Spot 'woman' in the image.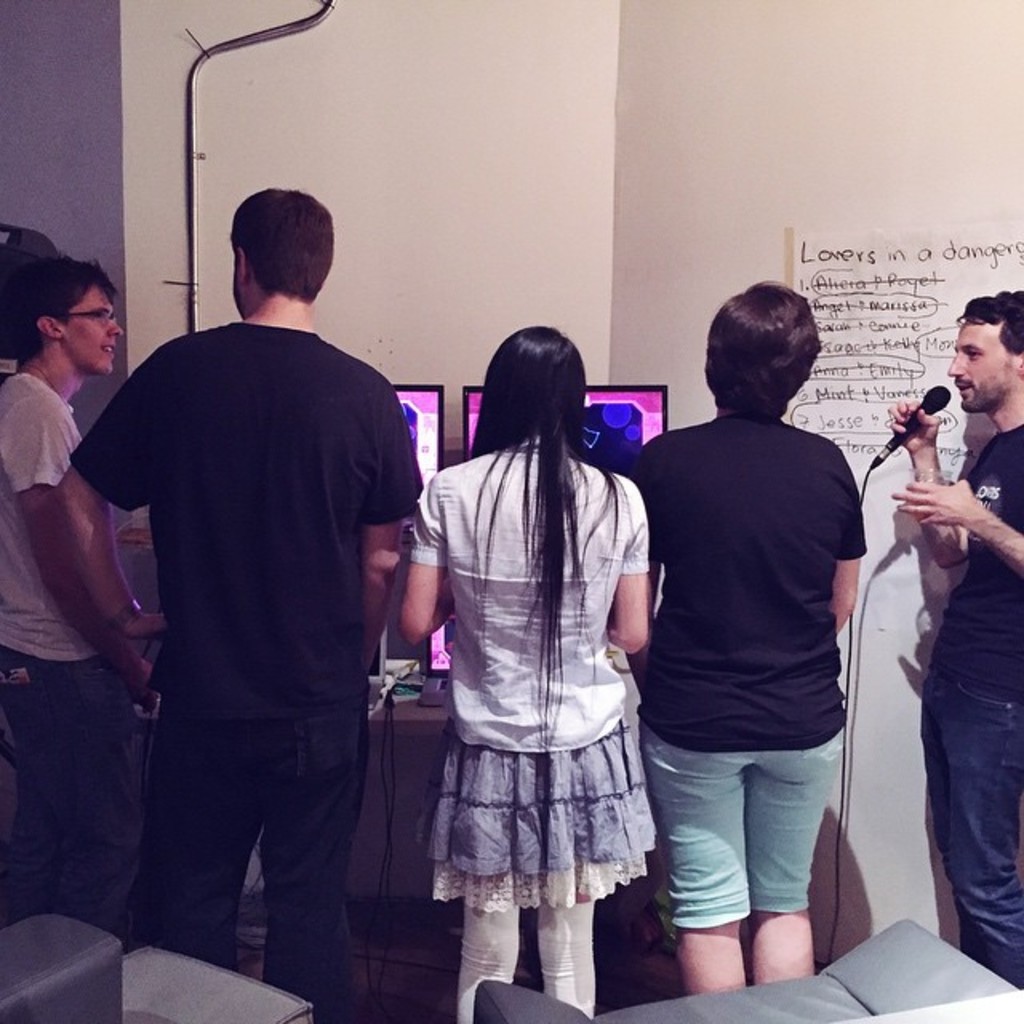
'woman' found at locate(629, 283, 870, 997).
